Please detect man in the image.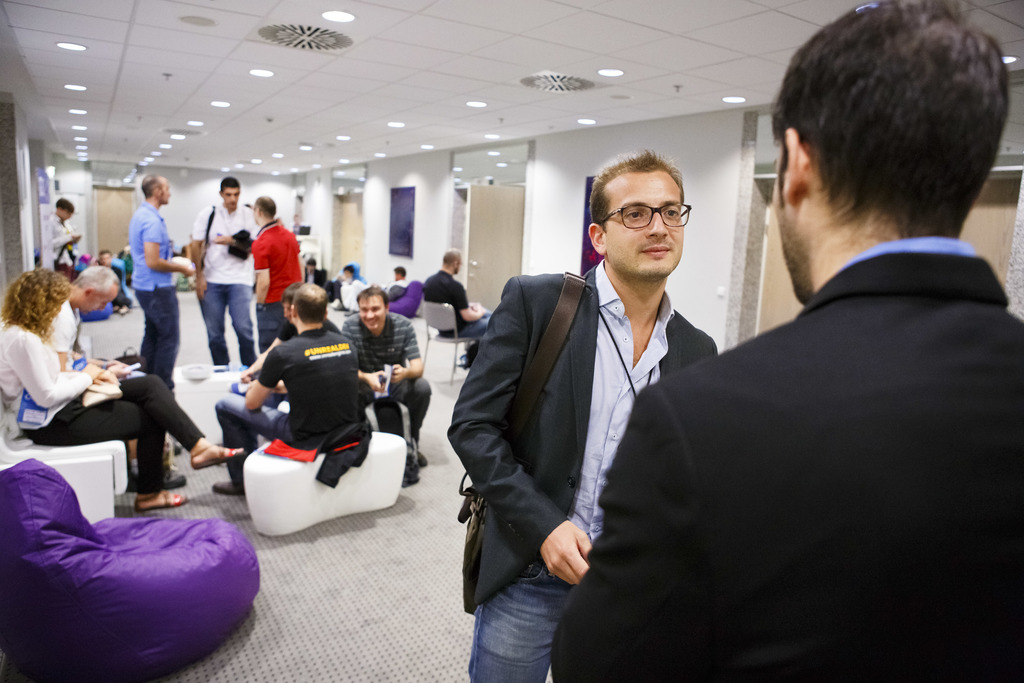
<region>45, 198, 83, 273</region>.
